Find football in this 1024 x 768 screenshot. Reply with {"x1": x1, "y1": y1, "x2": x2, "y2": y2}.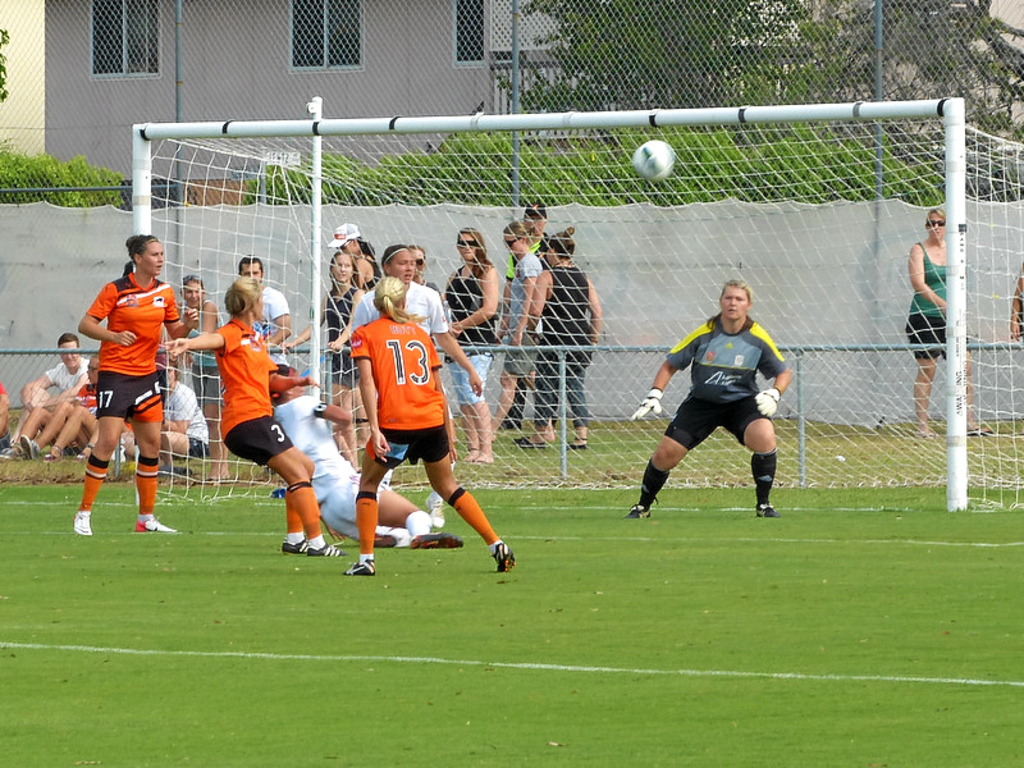
{"x1": 632, "y1": 141, "x2": 678, "y2": 183}.
